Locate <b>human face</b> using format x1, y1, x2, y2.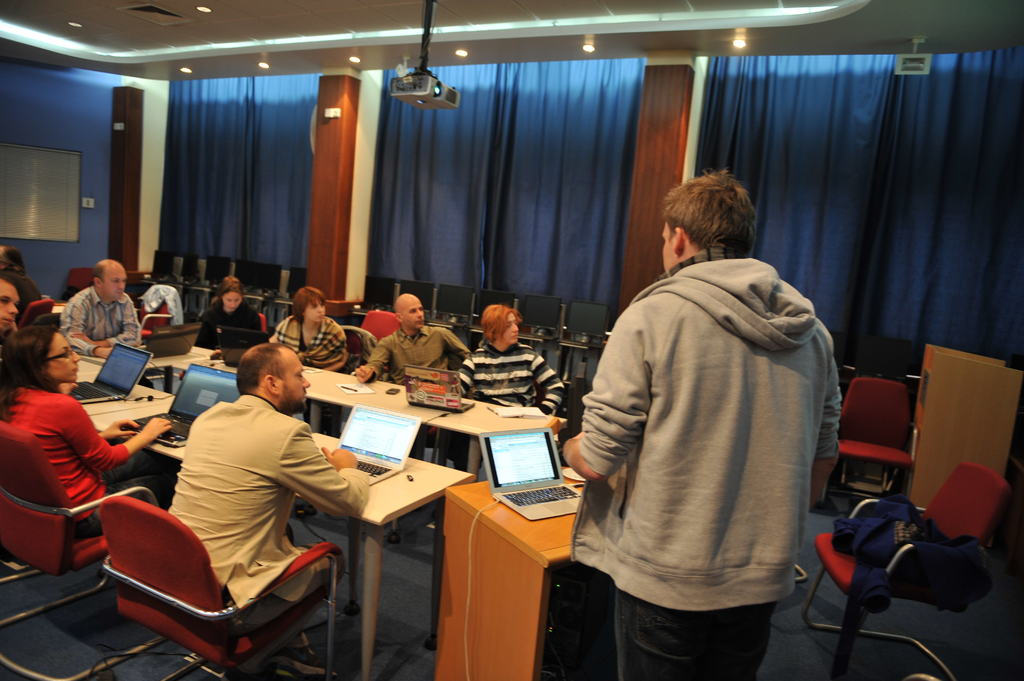
504, 310, 522, 347.
